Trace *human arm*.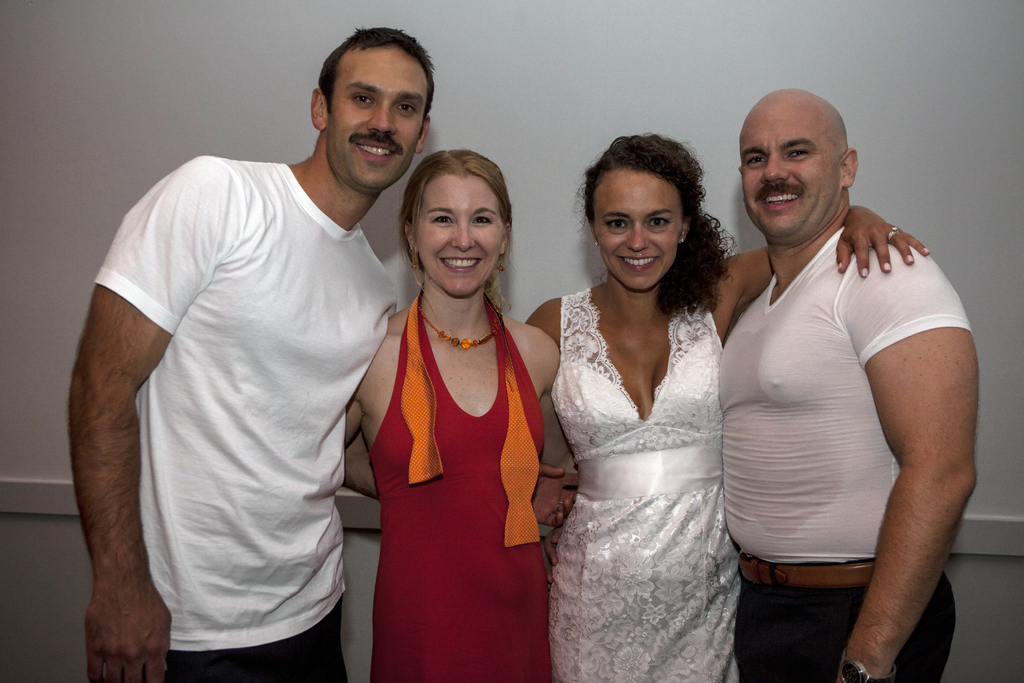
Traced to detection(519, 295, 561, 343).
